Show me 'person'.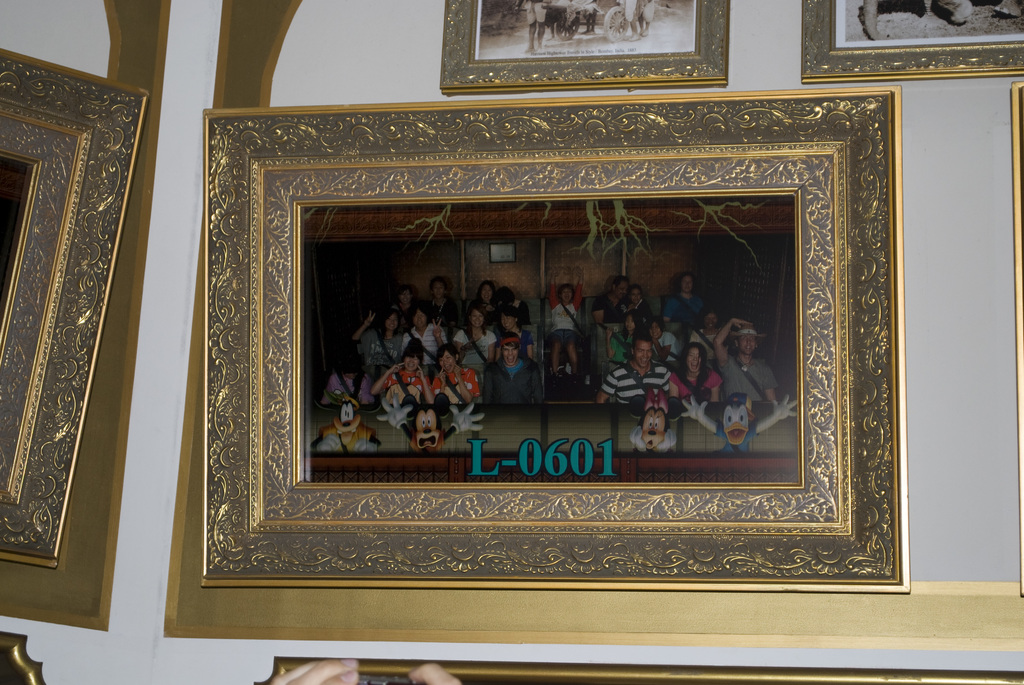
'person' is here: locate(266, 660, 461, 684).
